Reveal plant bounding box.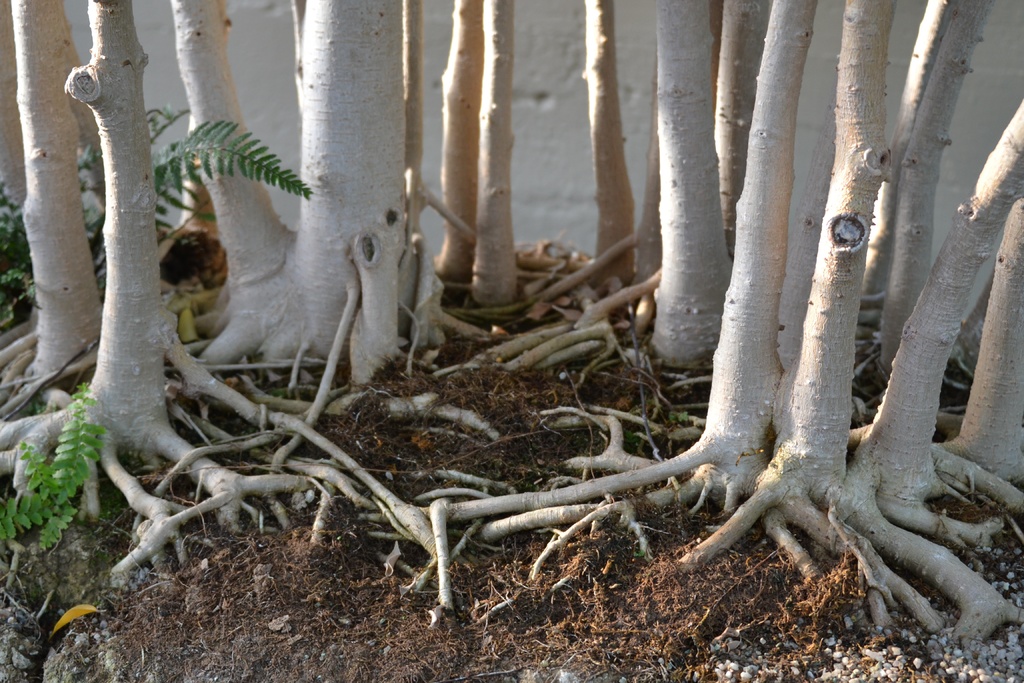
Revealed: [x1=0, y1=378, x2=104, y2=548].
